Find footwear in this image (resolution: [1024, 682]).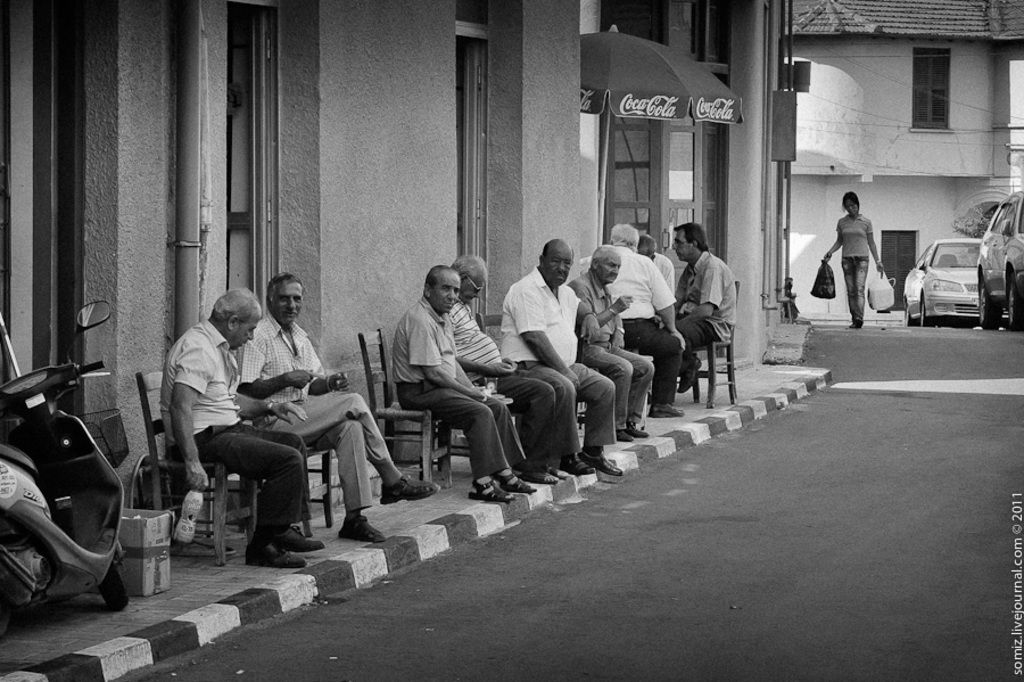
{"left": 556, "top": 458, "right": 594, "bottom": 475}.
